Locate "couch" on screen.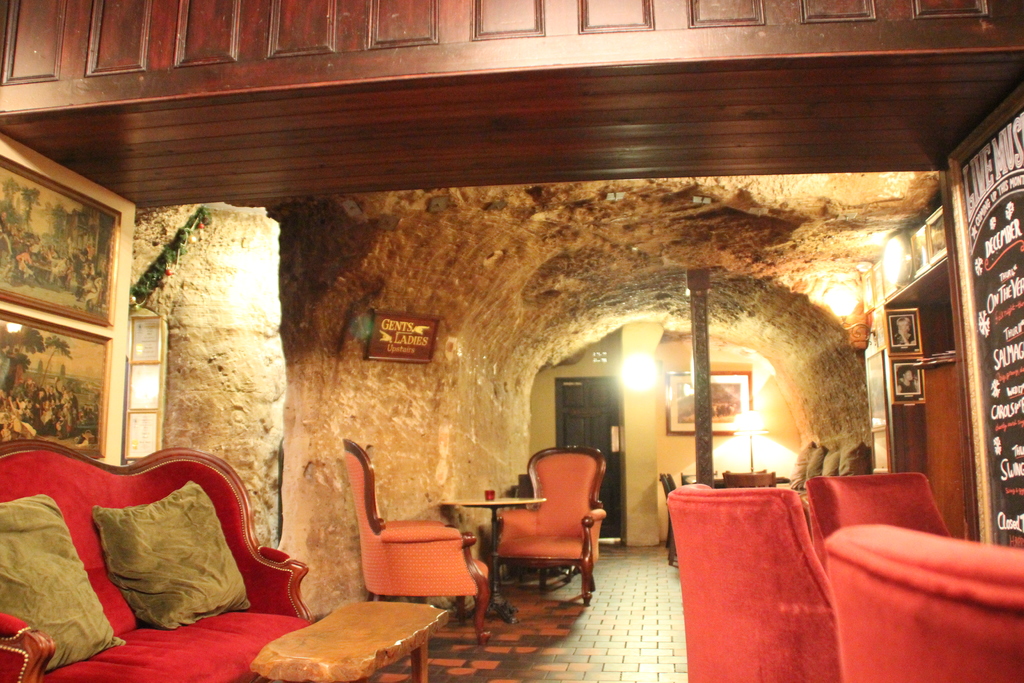
On screen at bbox=[0, 431, 328, 641].
